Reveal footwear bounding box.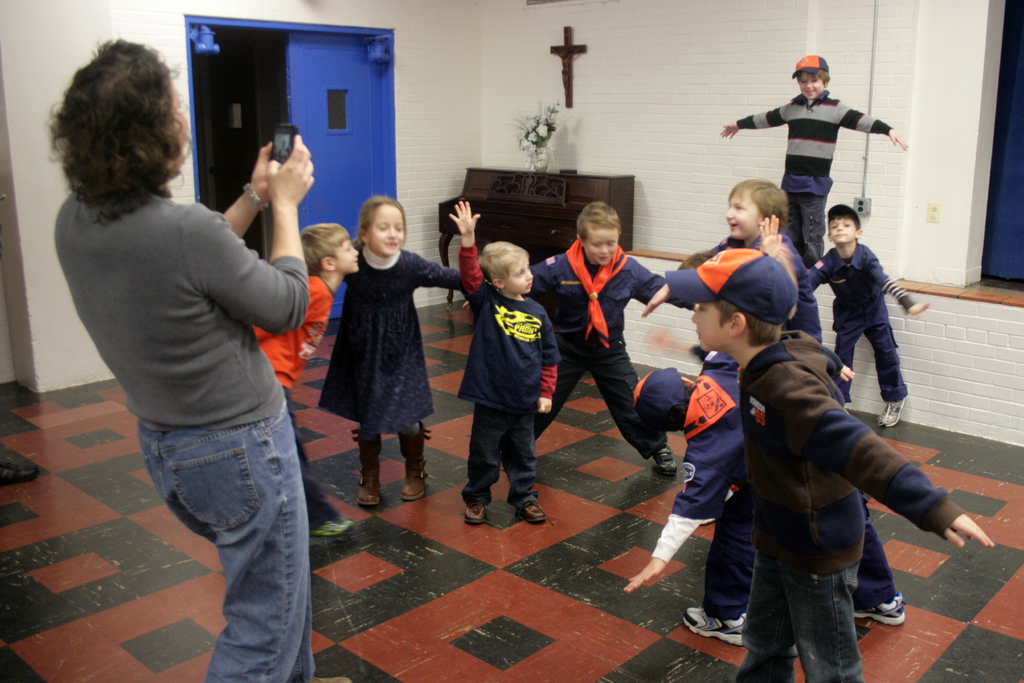
Revealed: left=465, top=500, right=490, bottom=522.
